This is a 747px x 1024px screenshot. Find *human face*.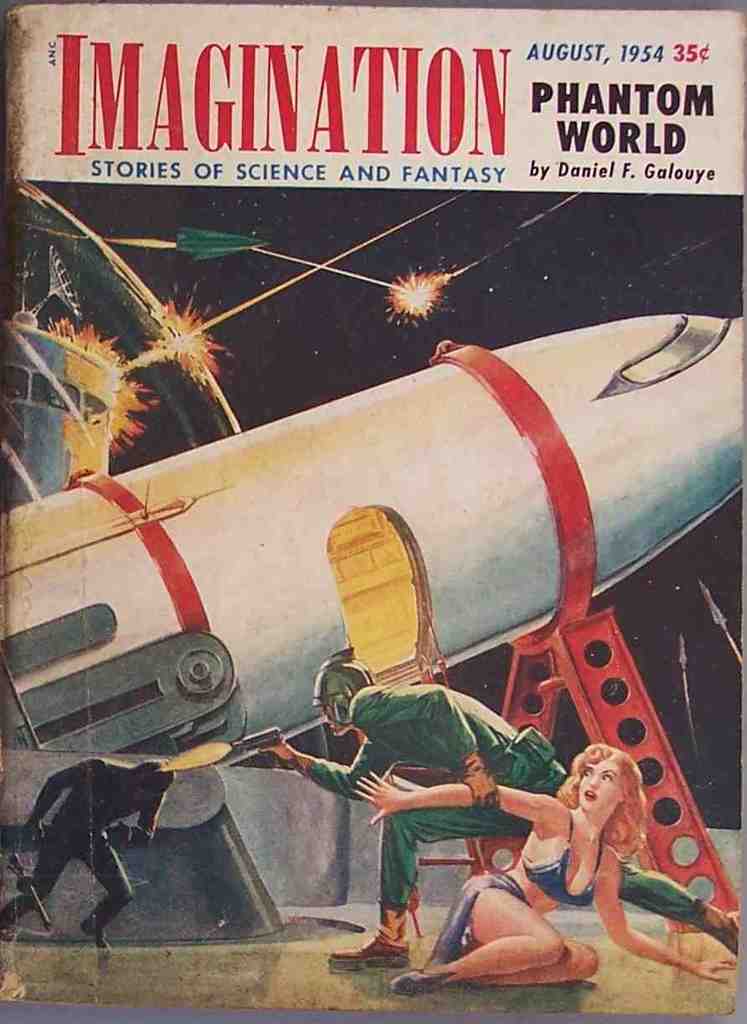
Bounding box: {"x1": 325, "y1": 714, "x2": 343, "y2": 737}.
